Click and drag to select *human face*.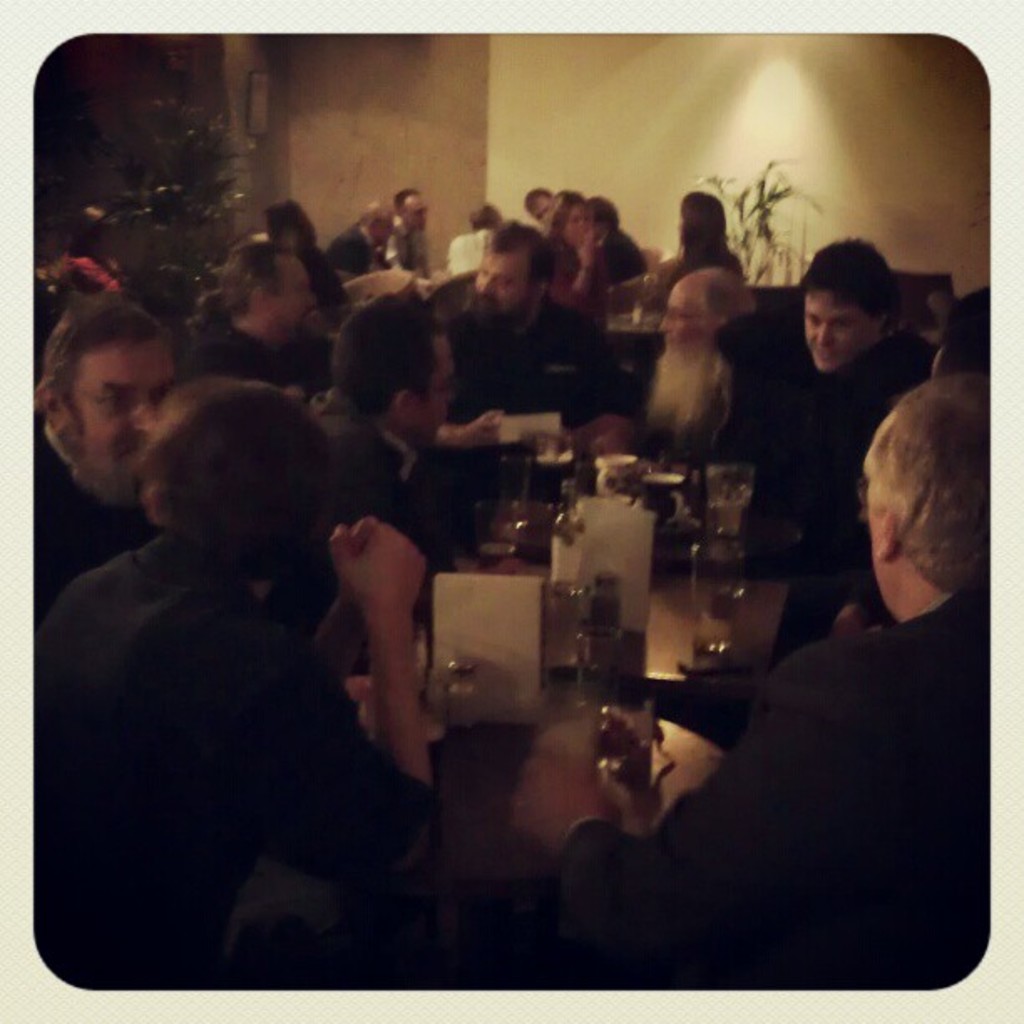
Selection: bbox=[806, 293, 873, 371].
